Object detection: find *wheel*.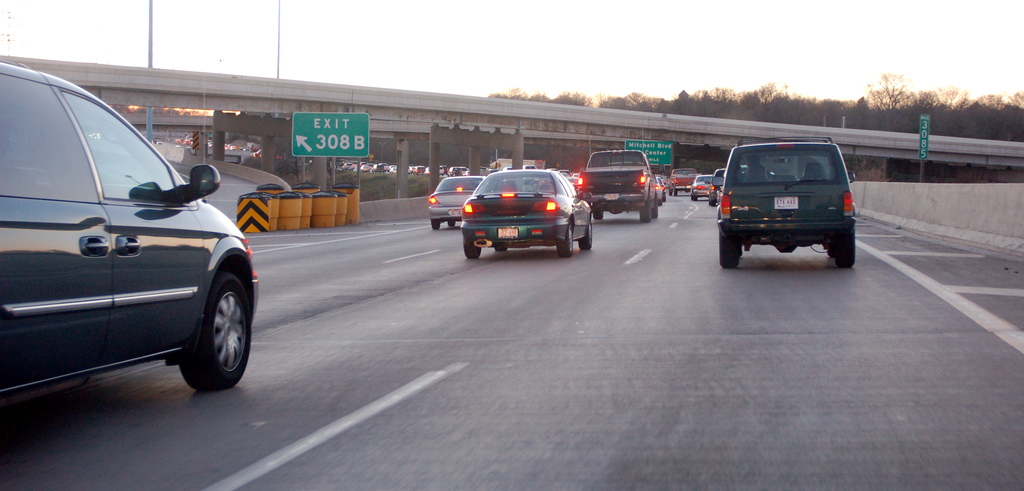
431,219,441,232.
